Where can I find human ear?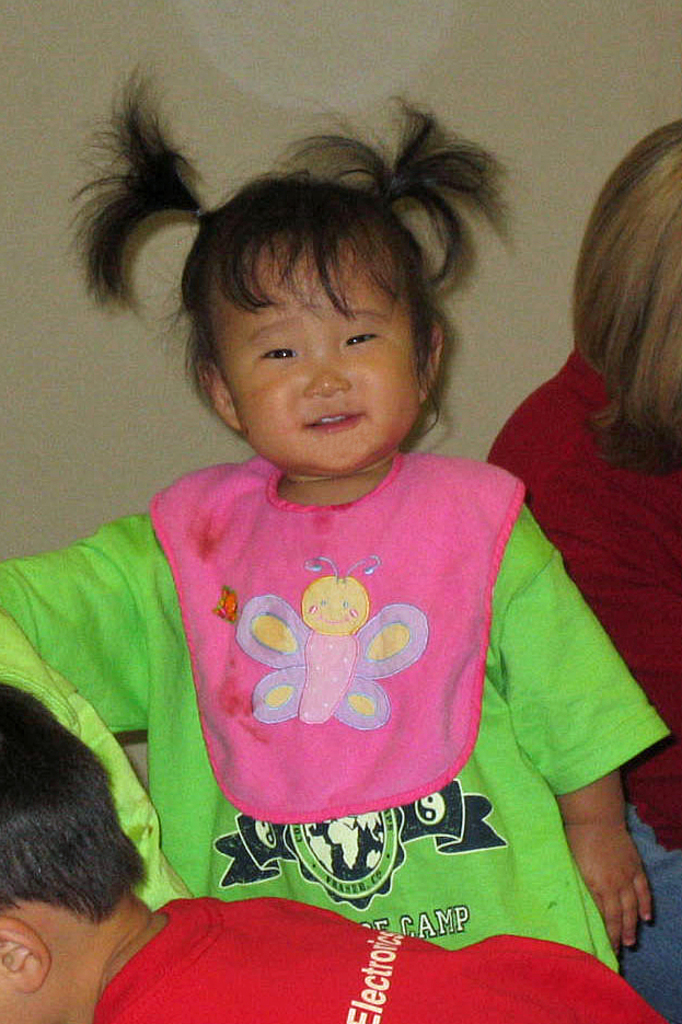
You can find it at bbox(421, 320, 446, 402).
